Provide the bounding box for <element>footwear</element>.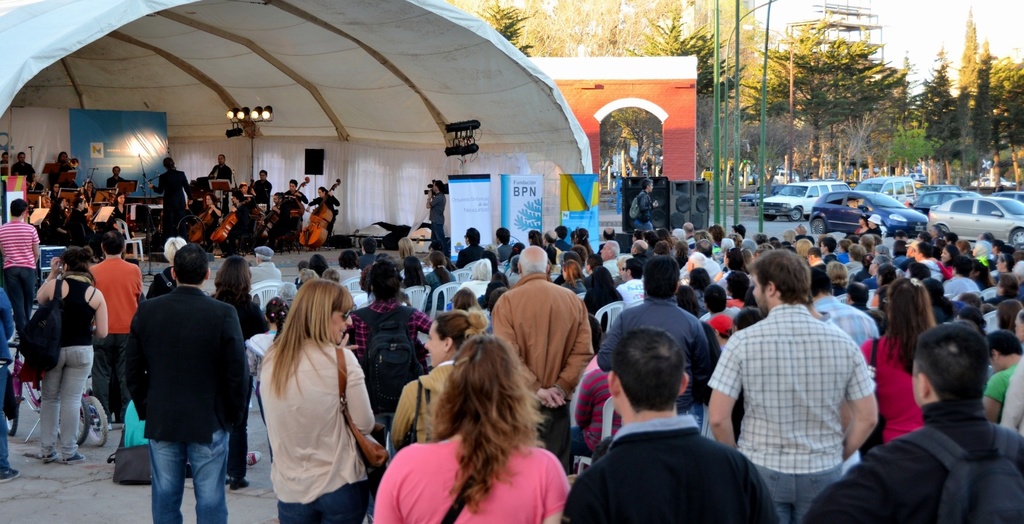
bbox=(64, 452, 85, 463).
